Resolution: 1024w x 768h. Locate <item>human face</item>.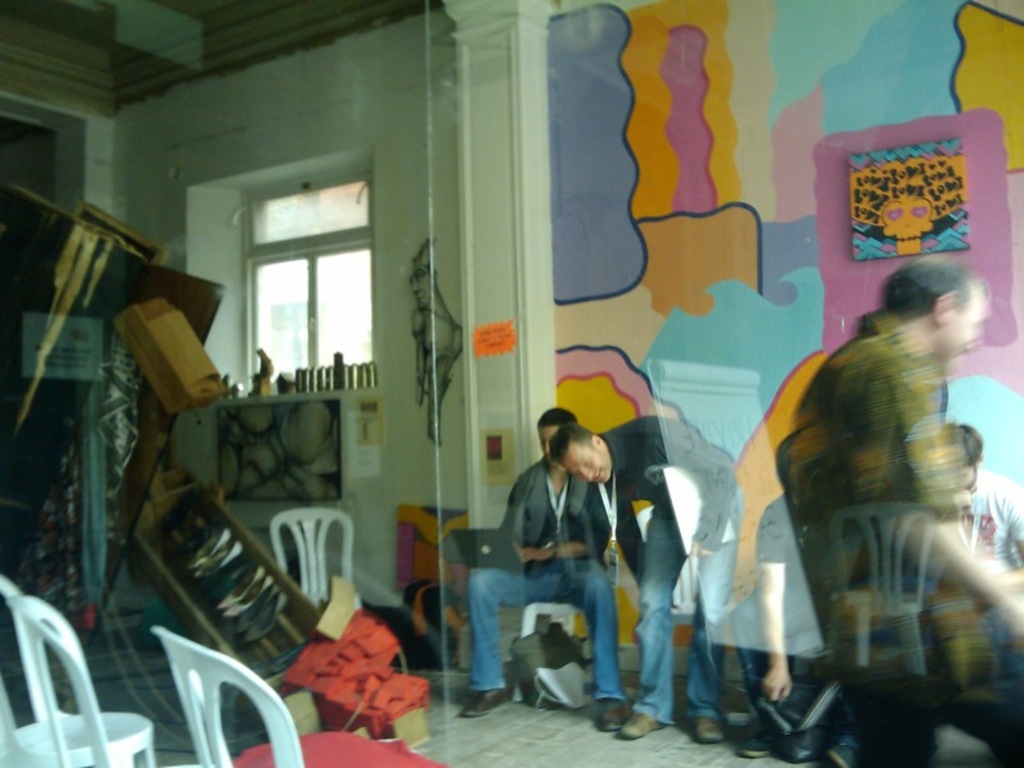
x1=552, y1=443, x2=607, y2=479.
